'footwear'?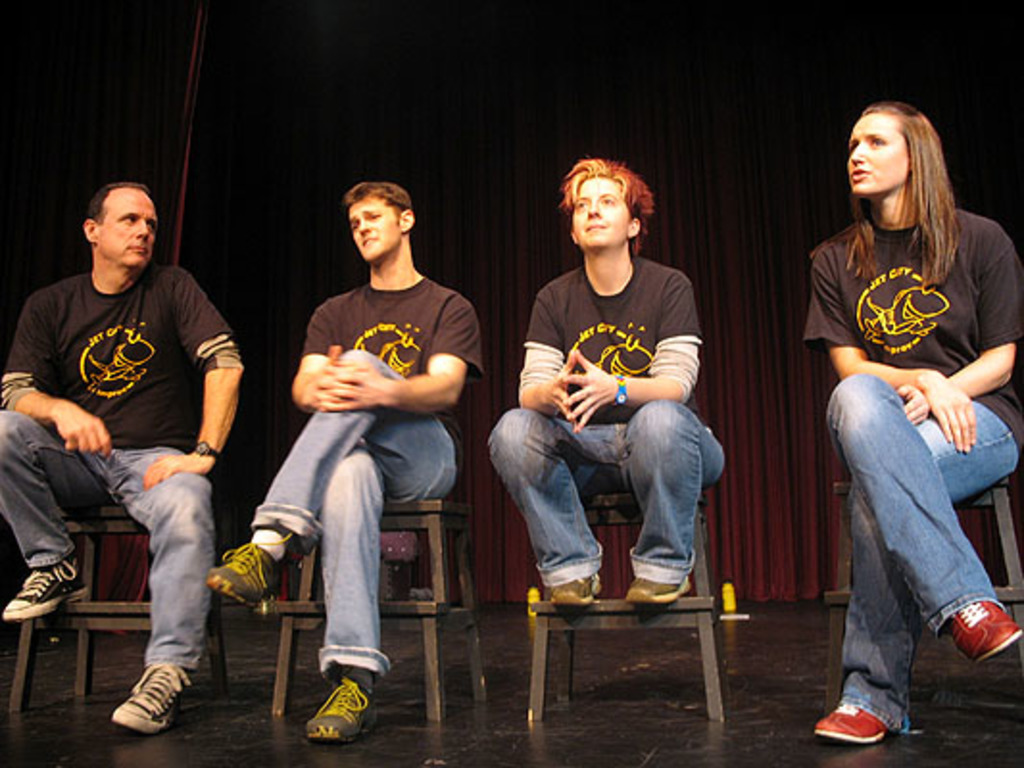
left=302, top=672, right=382, bottom=743
